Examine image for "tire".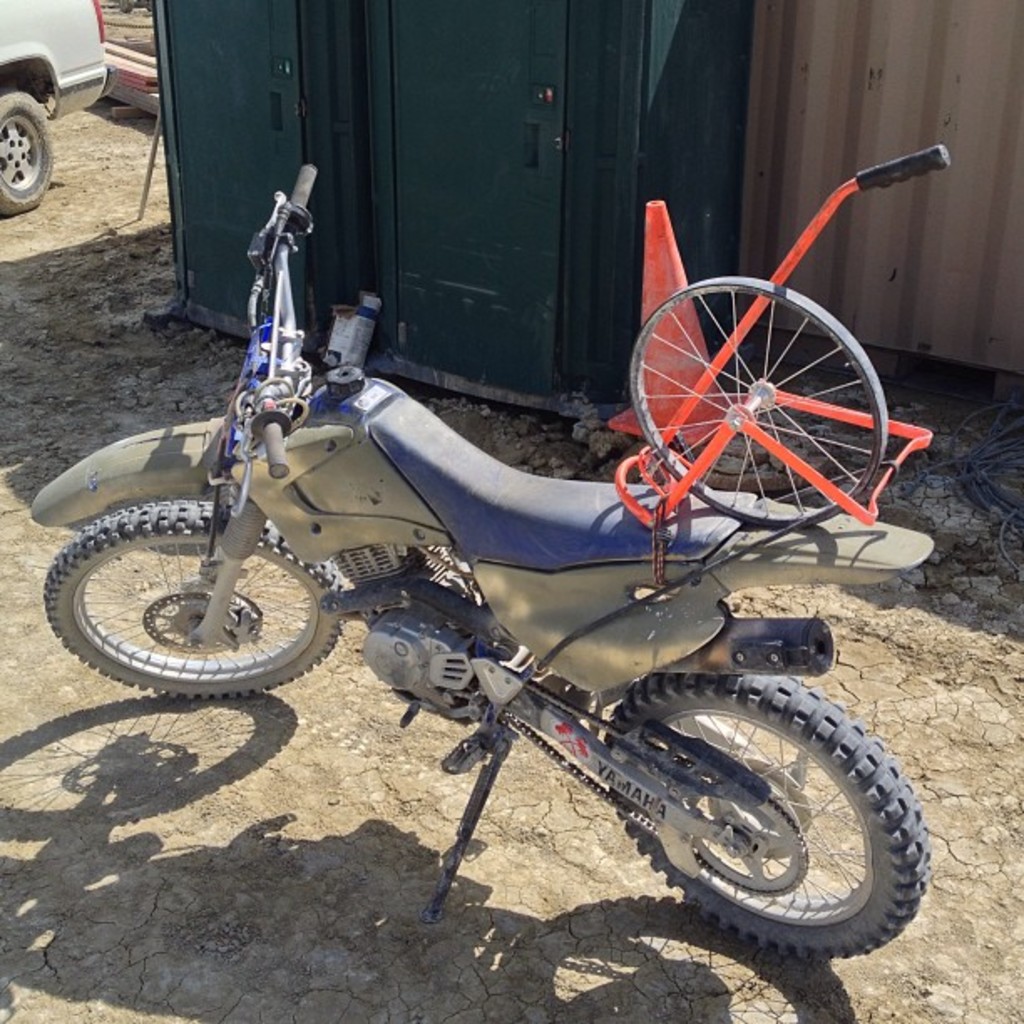
Examination result: <bbox>50, 484, 325, 714</bbox>.
